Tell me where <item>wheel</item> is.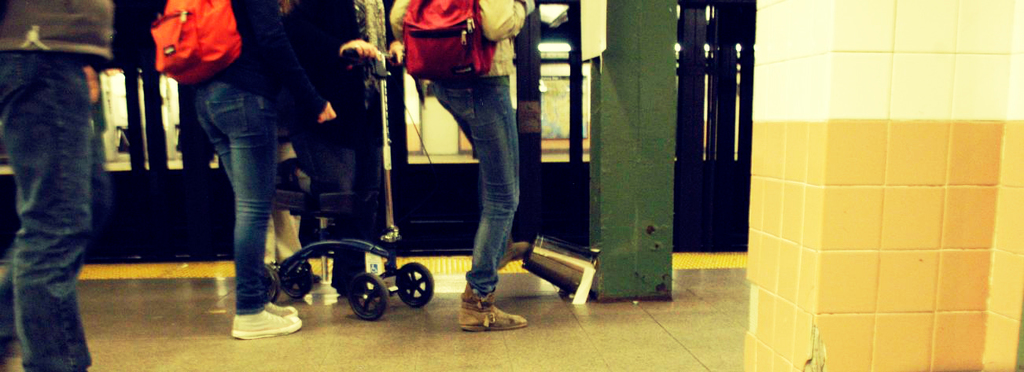
<item>wheel</item> is at 396 262 433 309.
